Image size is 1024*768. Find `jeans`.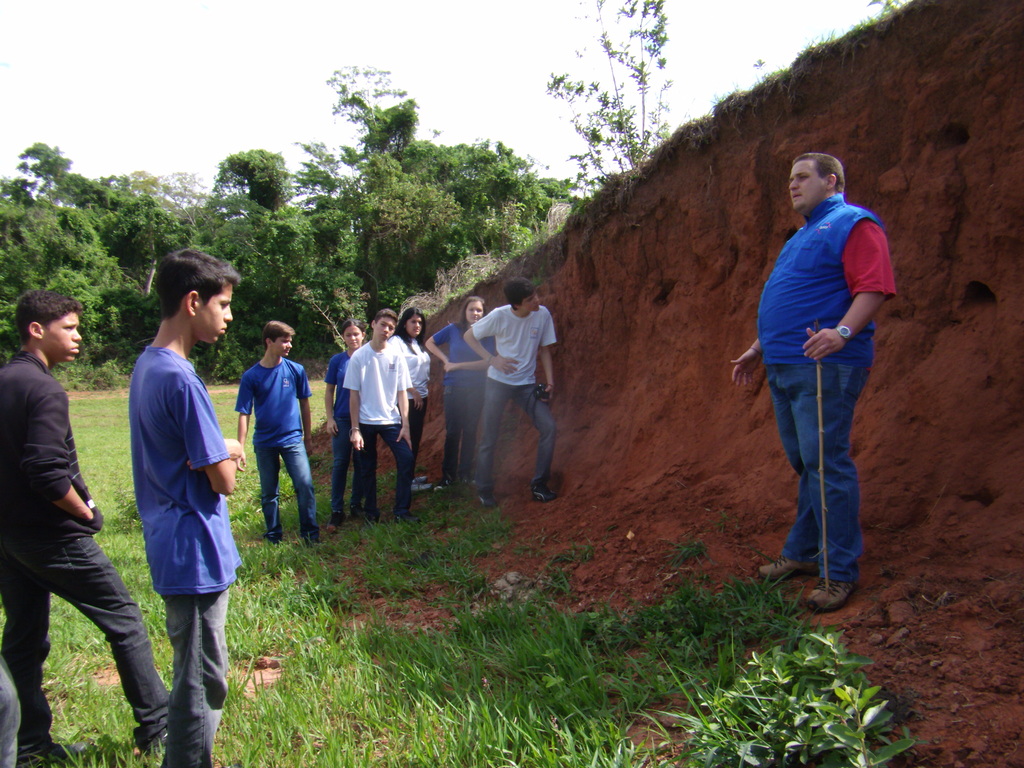
{"left": 255, "top": 447, "right": 313, "bottom": 541}.
